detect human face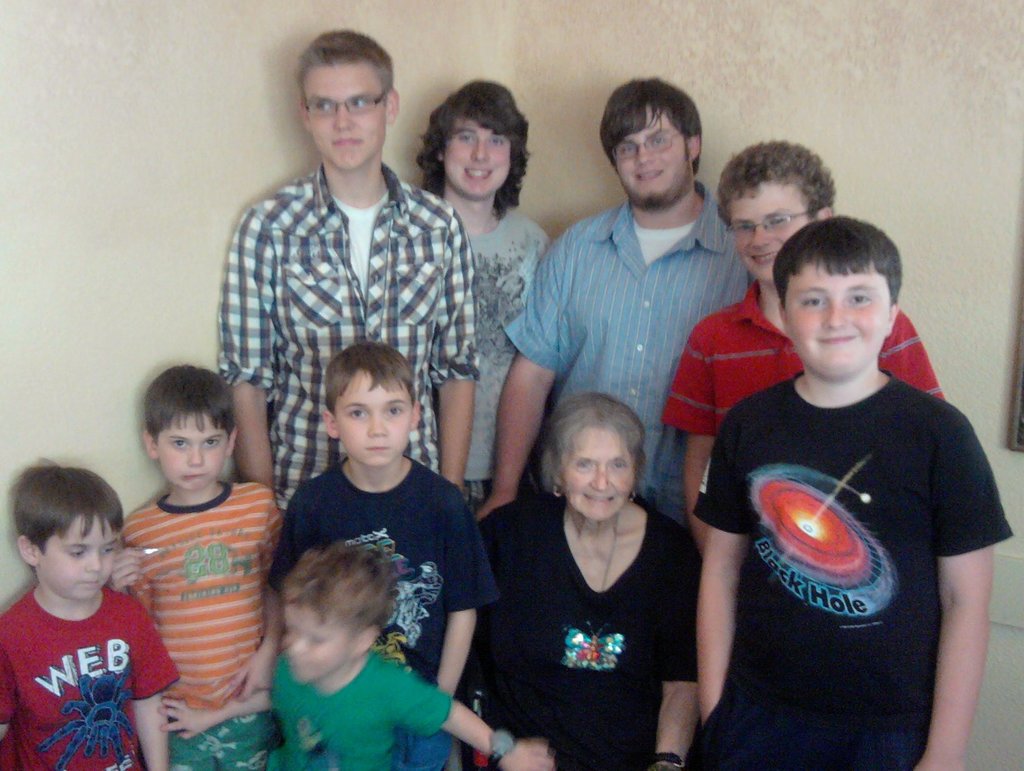
box(783, 263, 890, 374)
